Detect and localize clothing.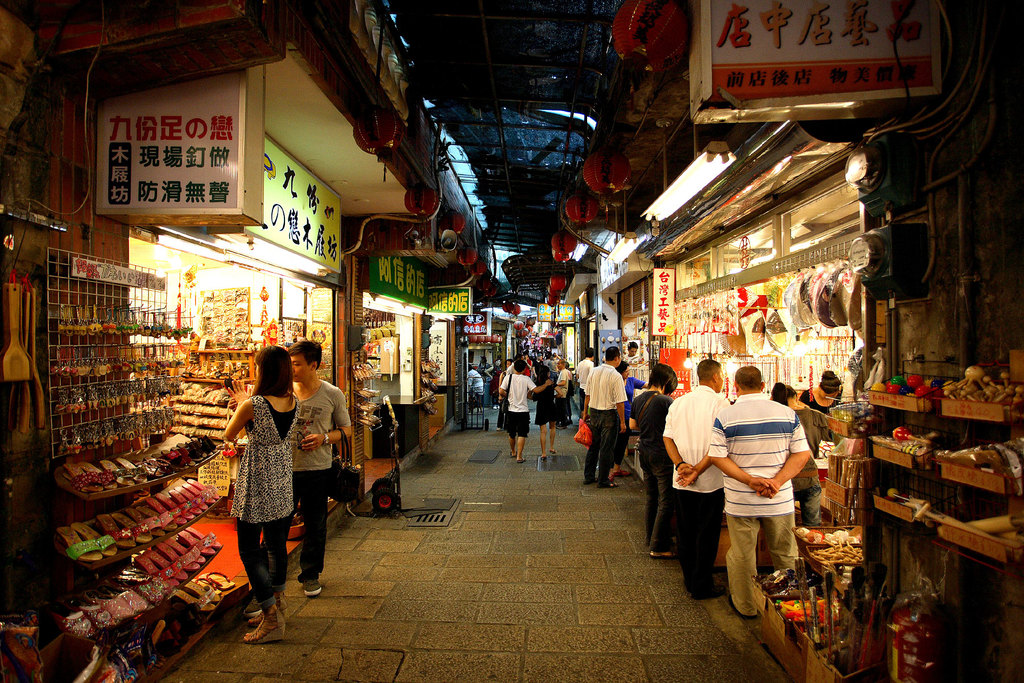
Localized at 562:372:572:417.
